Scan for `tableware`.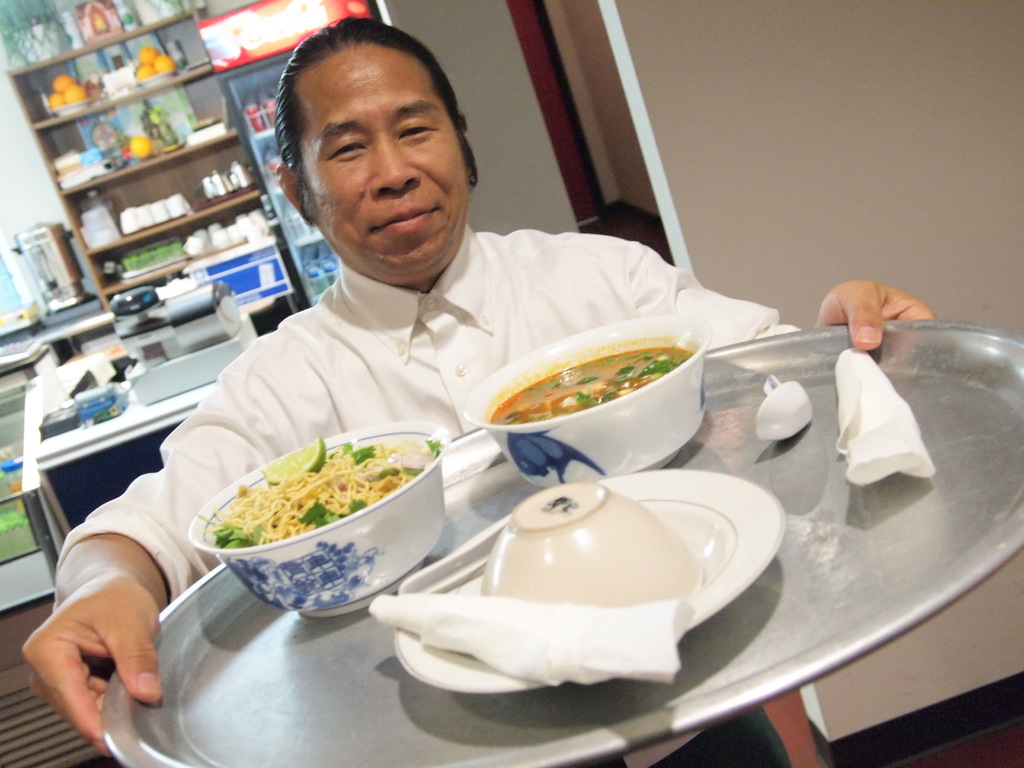
Scan result: pyautogui.locateOnScreen(191, 420, 450, 620).
